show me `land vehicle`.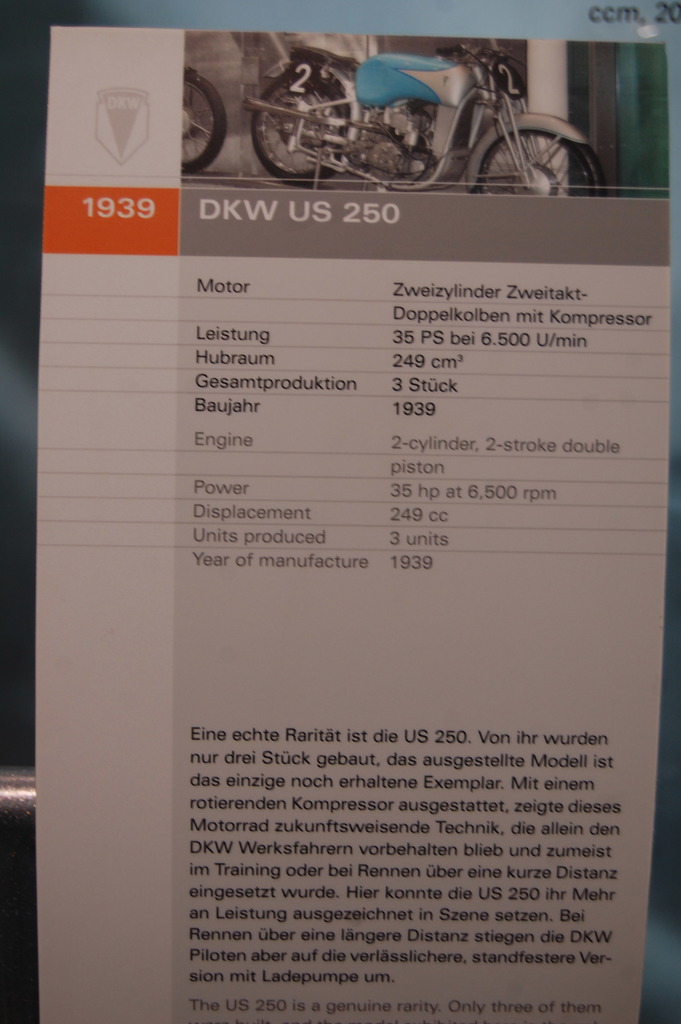
`land vehicle` is here: {"left": 181, "top": 73, "right": 224, "bottom": 171}.
